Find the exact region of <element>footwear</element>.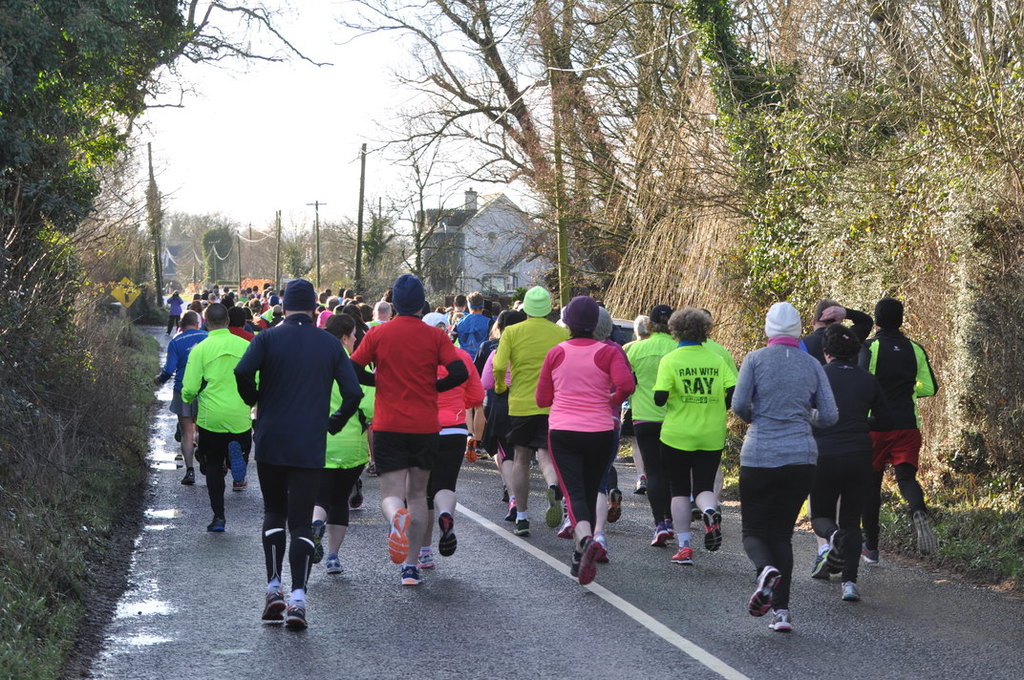
Exact region: BBox(695, 504, 705, 520).
